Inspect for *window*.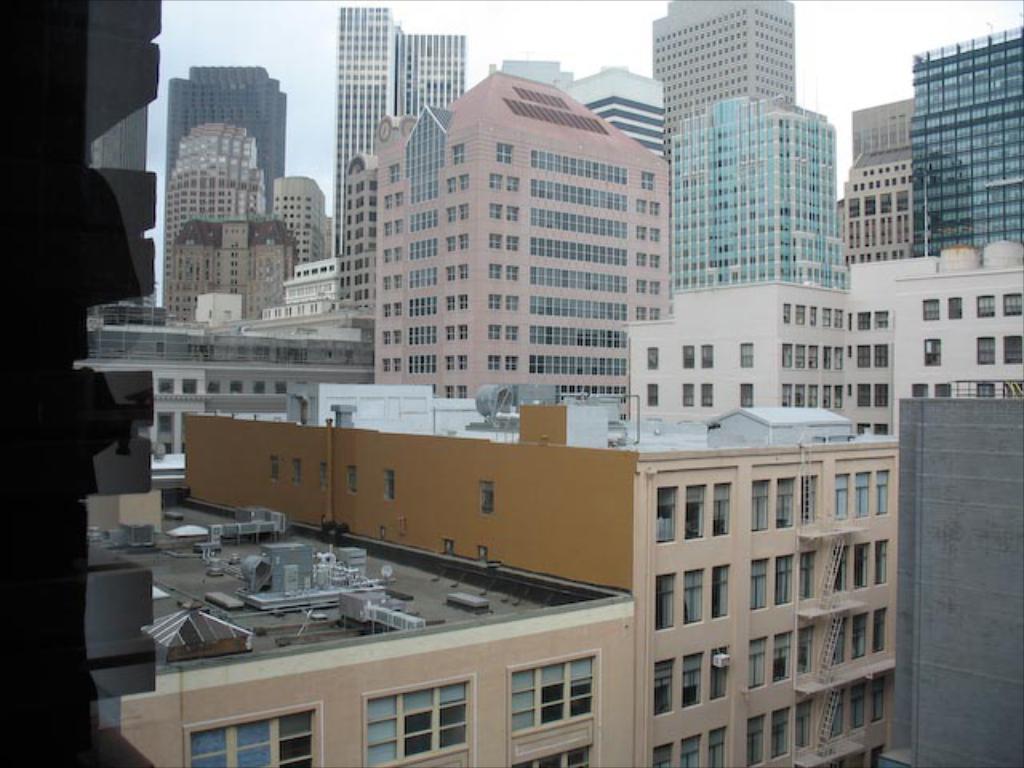
Inspection: locate(1005, 293, 1022, 310).
